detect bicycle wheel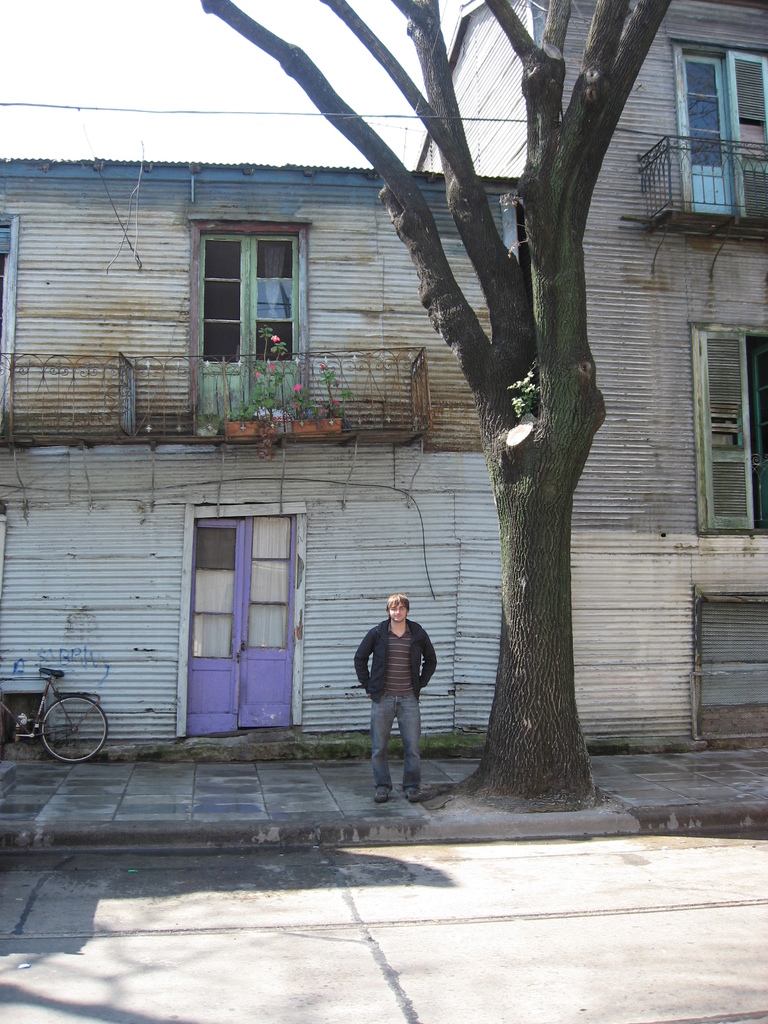
box(21, 690, 111, 765)
